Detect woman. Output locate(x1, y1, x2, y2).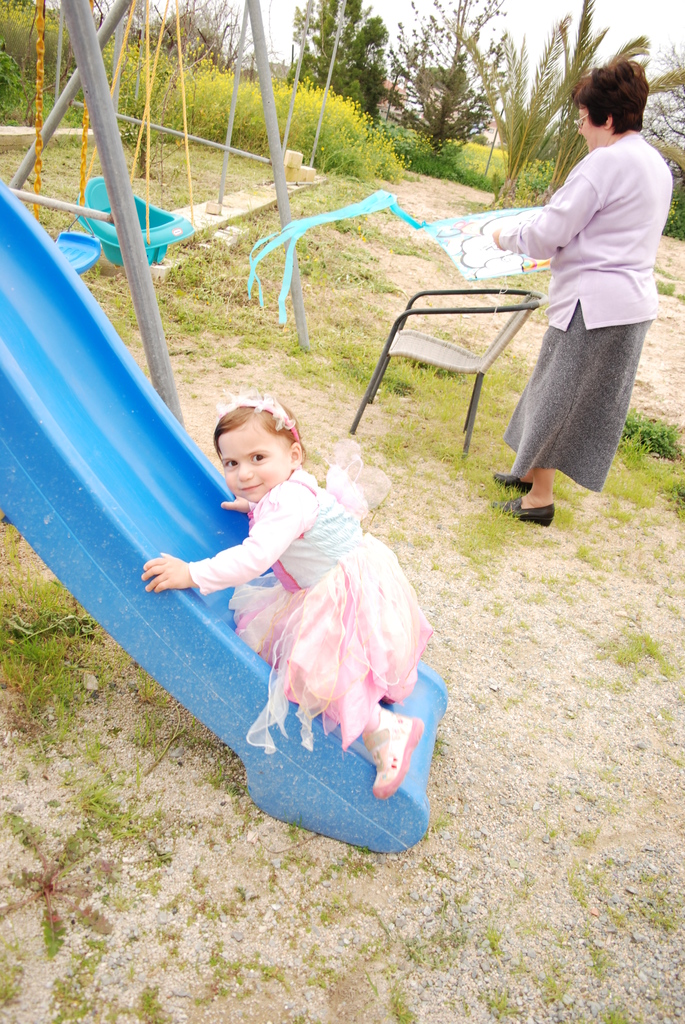
locate(124, 356, 460, 846).
